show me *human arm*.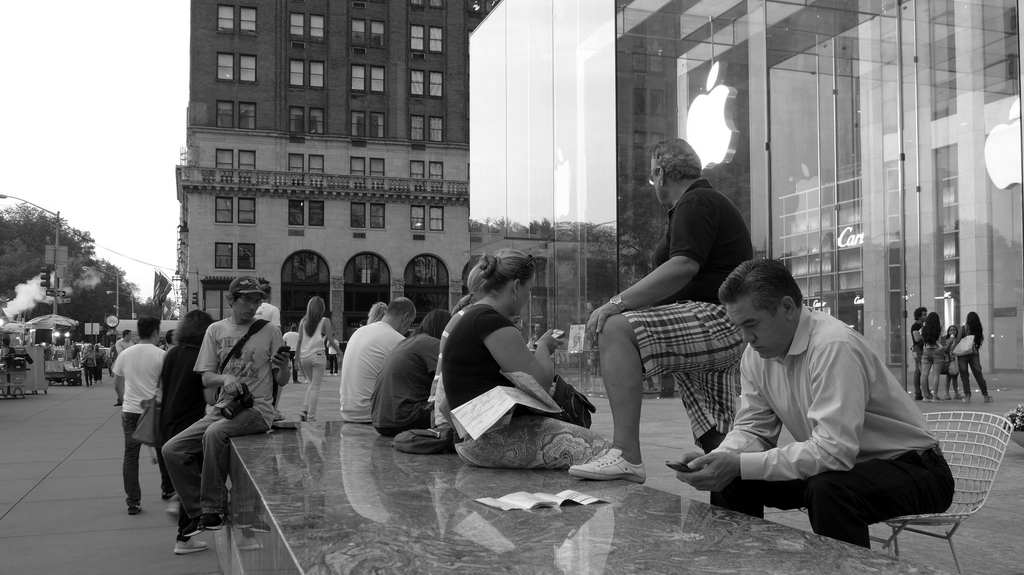
*human arm* is here: (269, 328, 294, 385).
